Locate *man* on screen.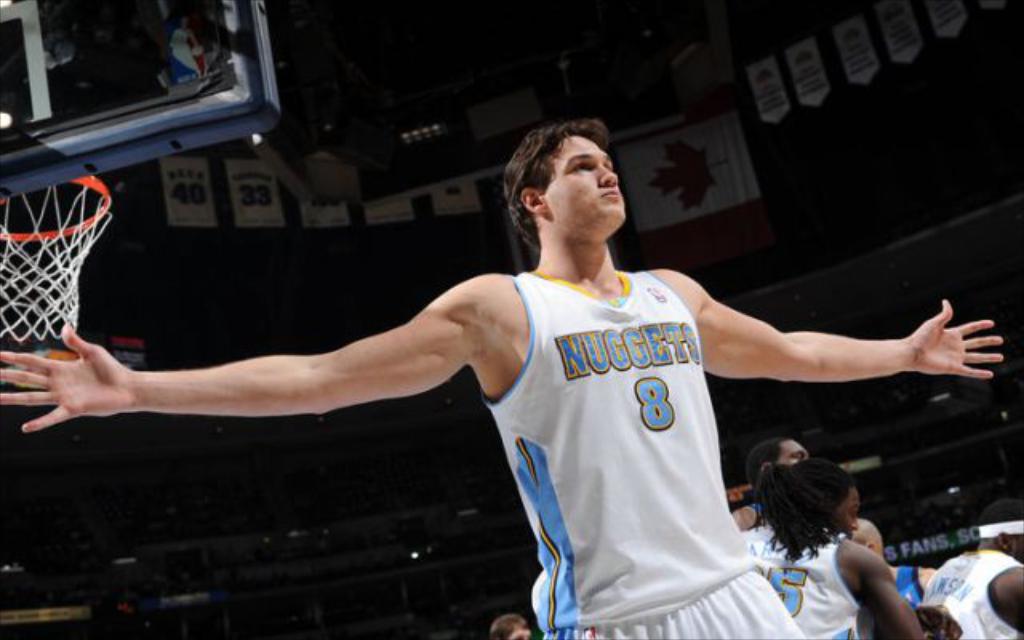
On screen at bbox(904, 541, 1022, 638).
